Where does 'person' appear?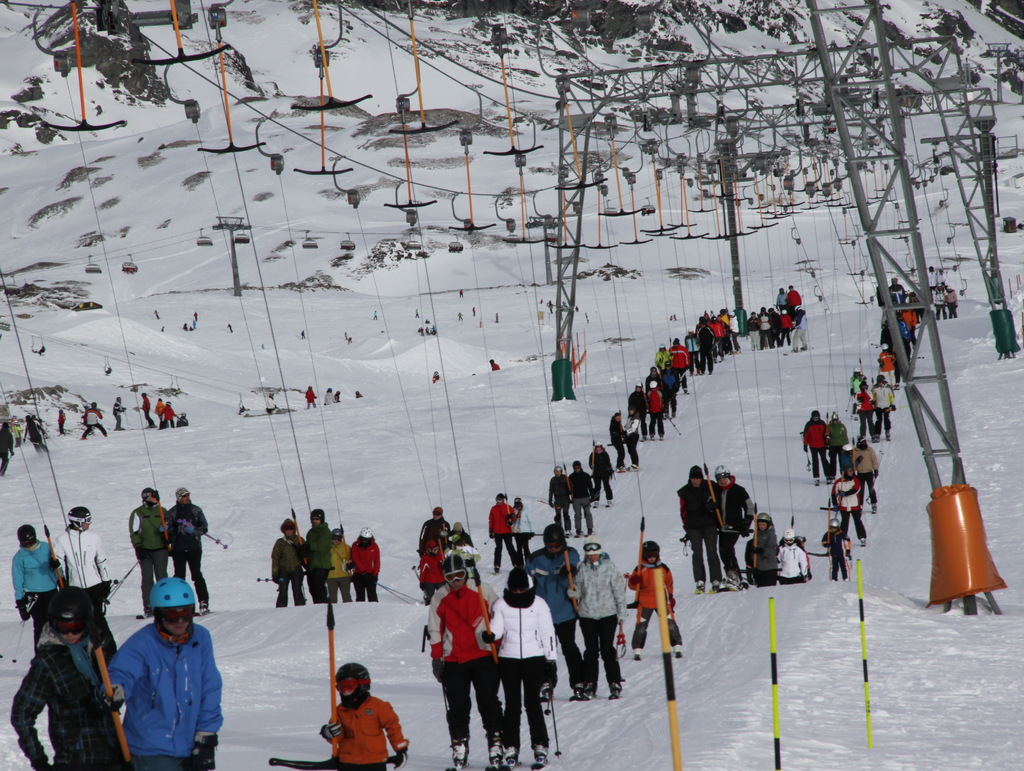
Appears at 548,296,554,314.
